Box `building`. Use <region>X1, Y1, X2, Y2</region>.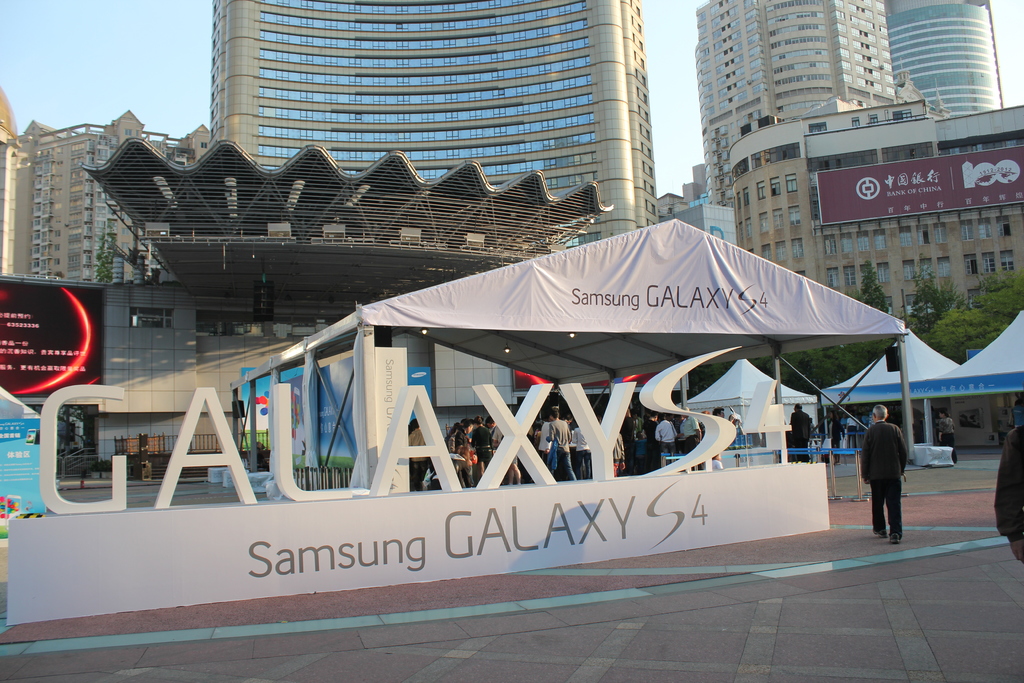
<region>699, 2, 1011, 205</region>.
